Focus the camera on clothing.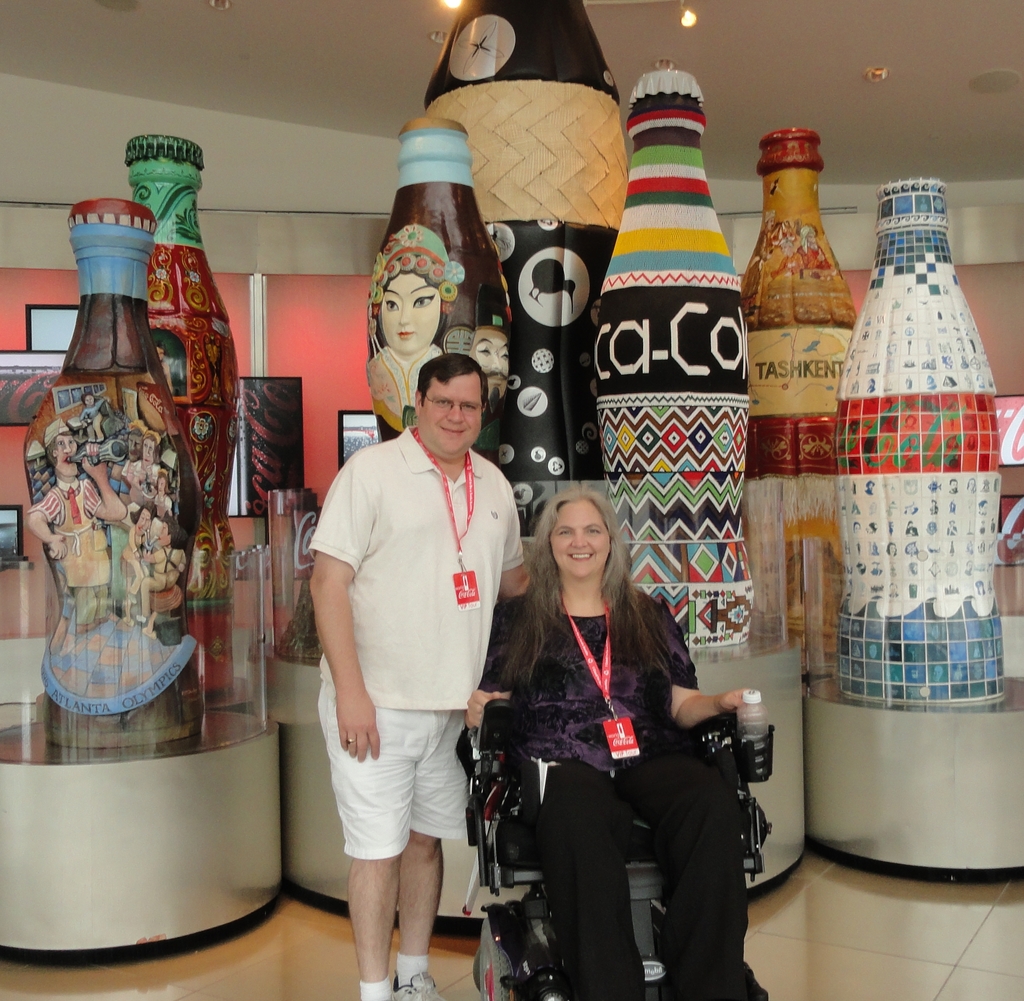
Focus region: locate(469, 572, 801, 991).
